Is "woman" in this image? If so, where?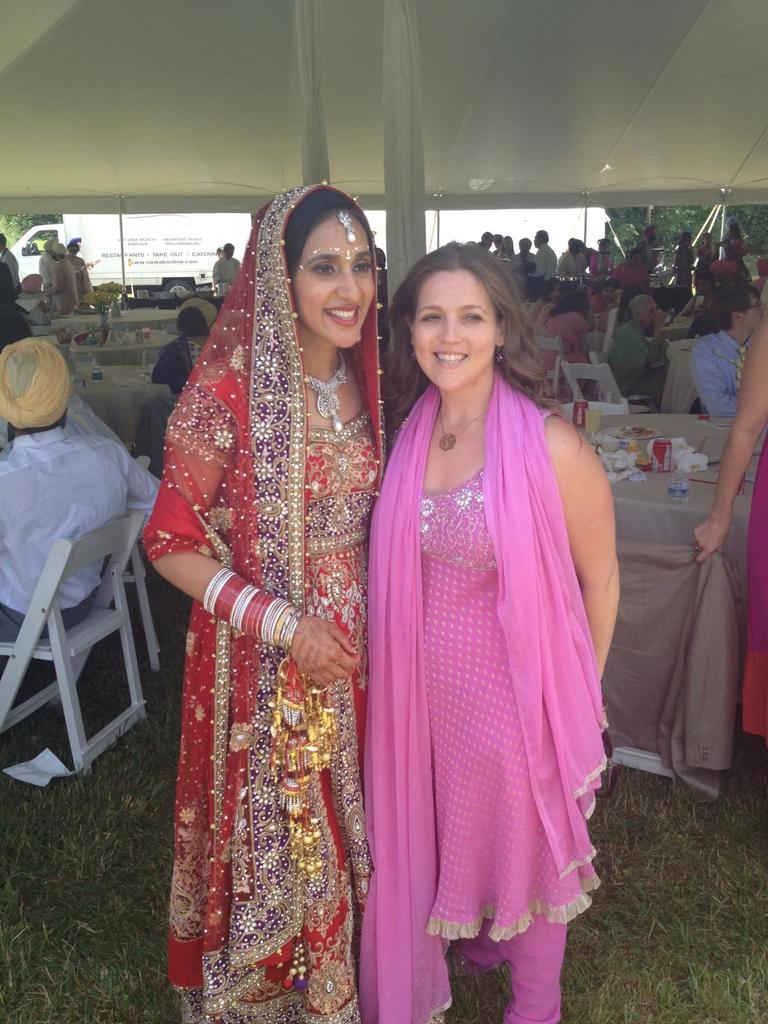
Yes, at <region>525, 281, 563, 330</region>.
